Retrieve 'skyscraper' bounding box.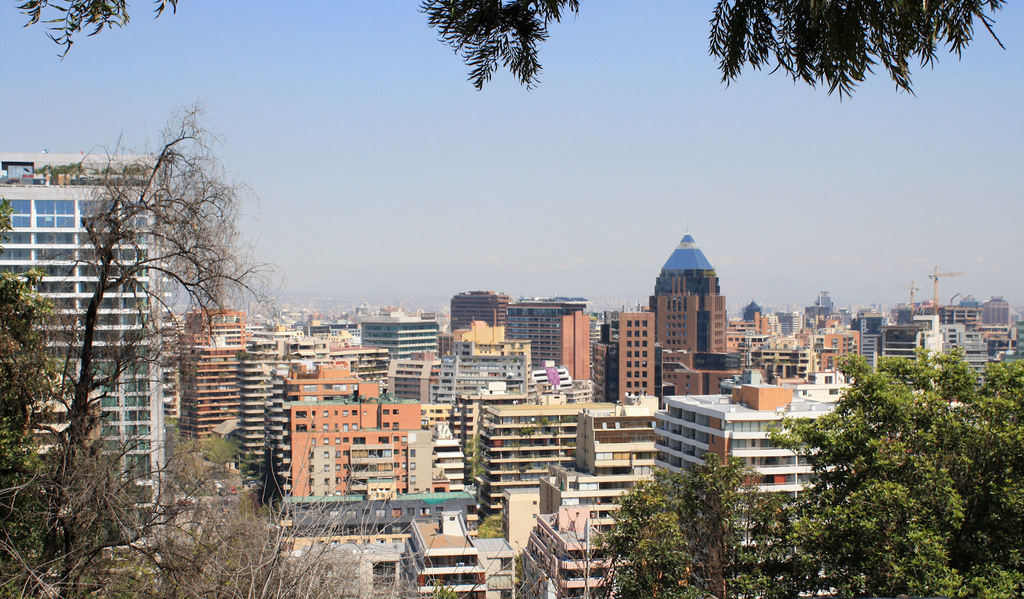
Bounding box: <region>801, 314, 861, 369</region>.
